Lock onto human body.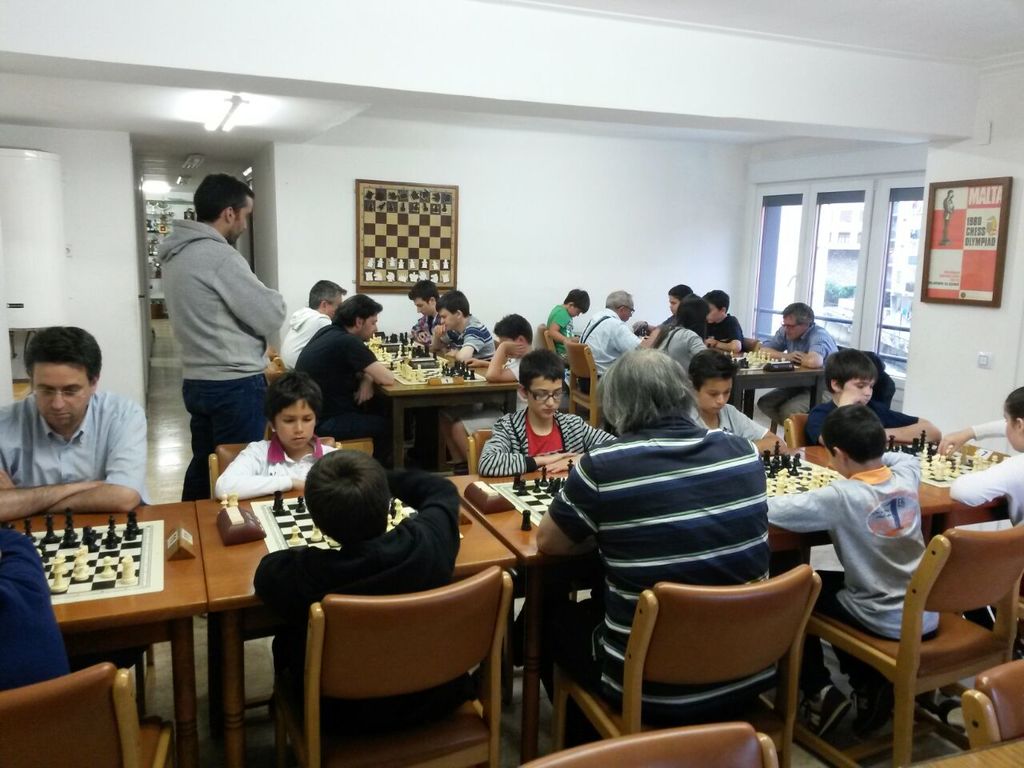
Locked: [left=281, top=276, right=343, bottom=370].
